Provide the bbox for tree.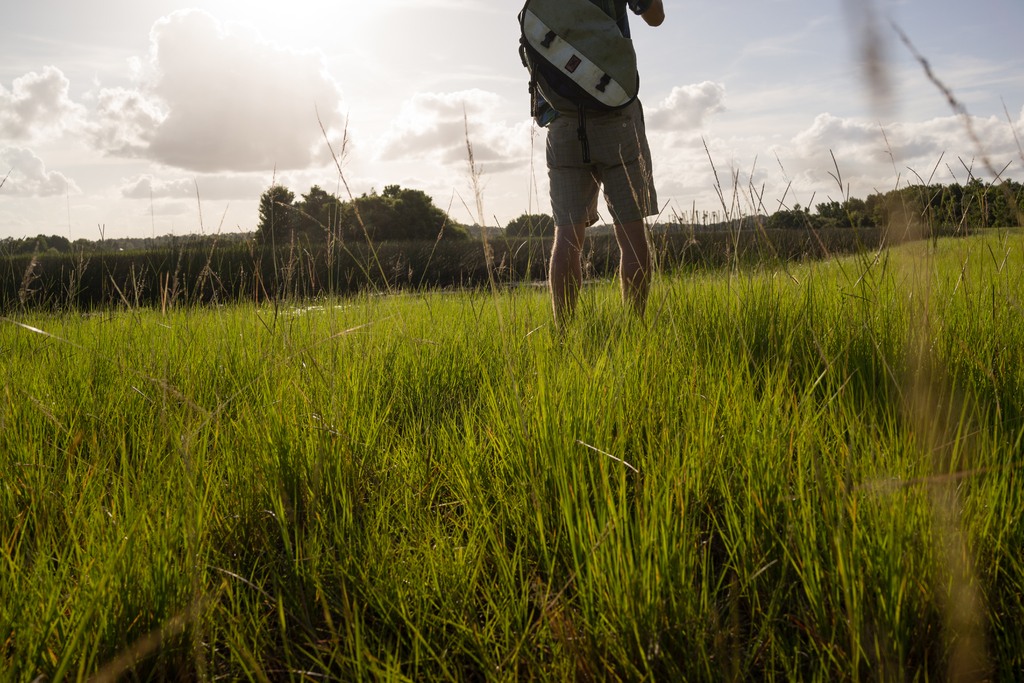
left=249, top=183, right=296, bottom=242.
